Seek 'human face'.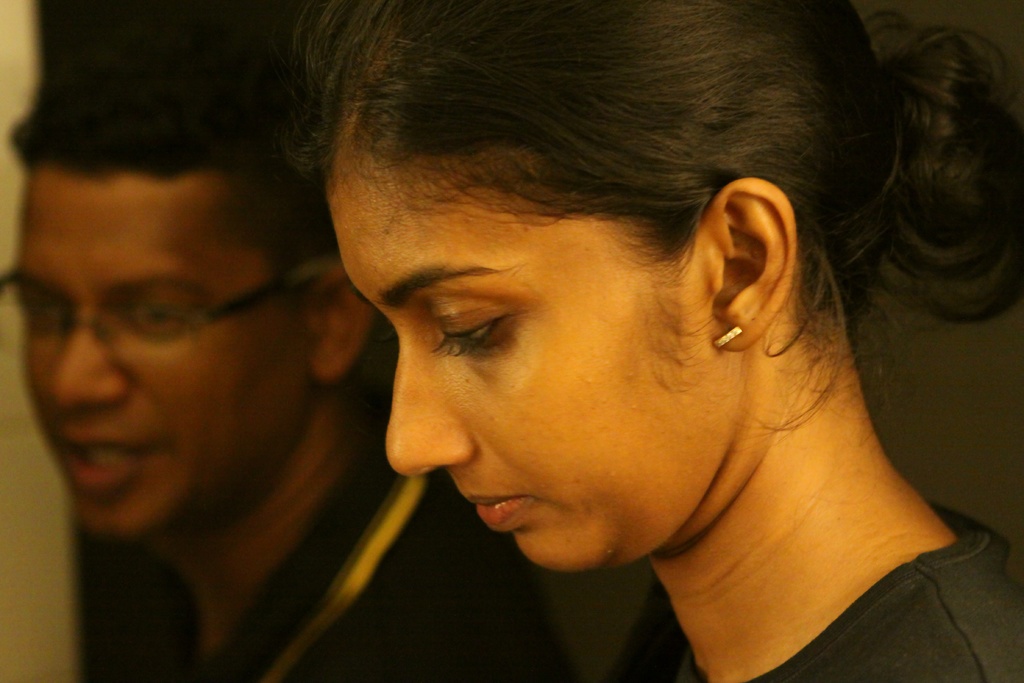
Rect(344, 146, 756, 573).
